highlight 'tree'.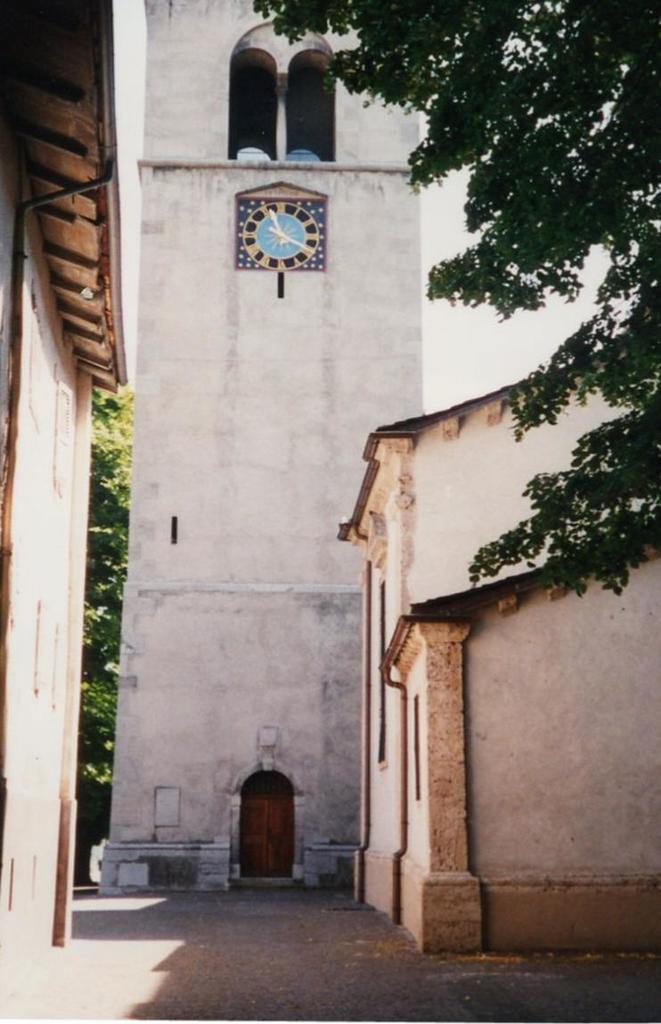
Highlighted region: pyautogui.locateOnScreen(74, 378, 121, 831).
